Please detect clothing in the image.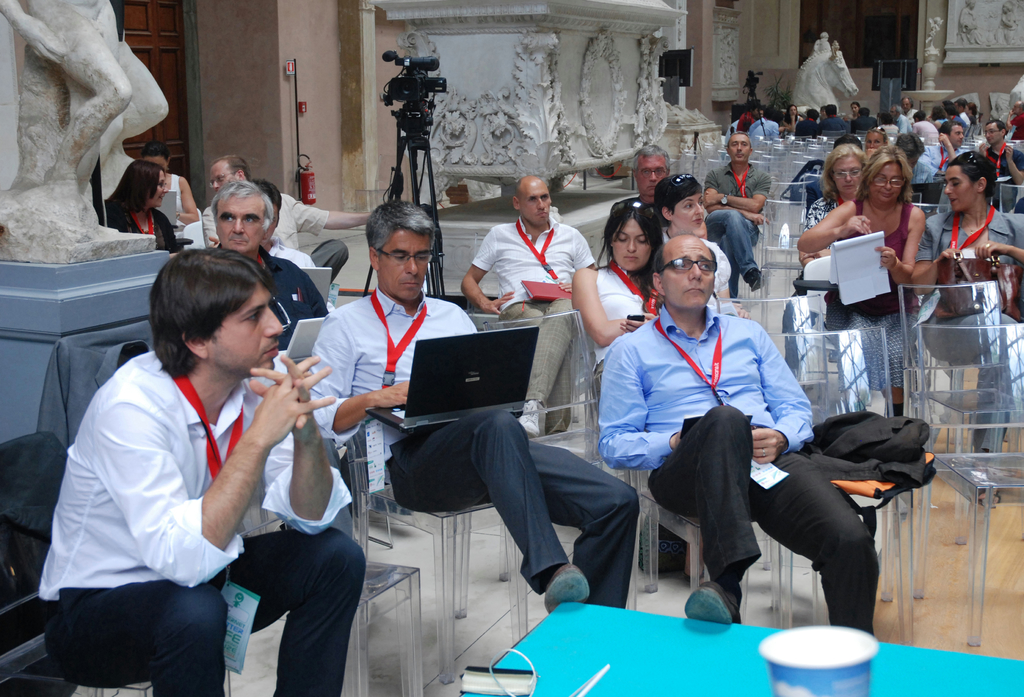
box(739, 112, 757, 138).
